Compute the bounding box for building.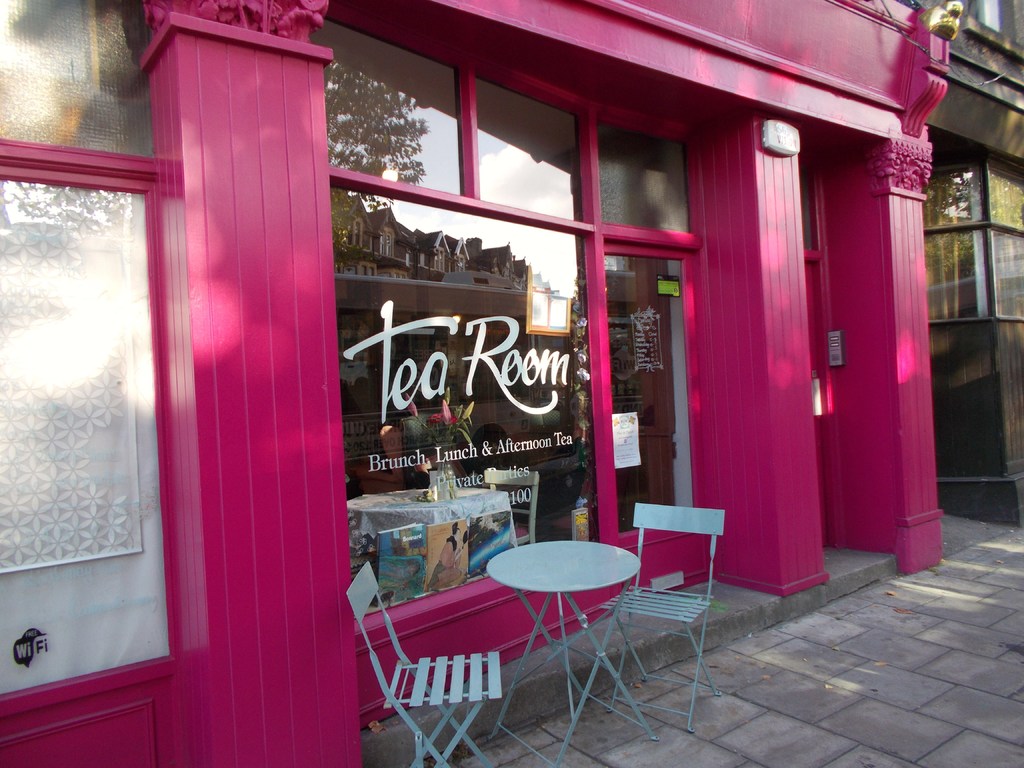
[0,1,961,767].
